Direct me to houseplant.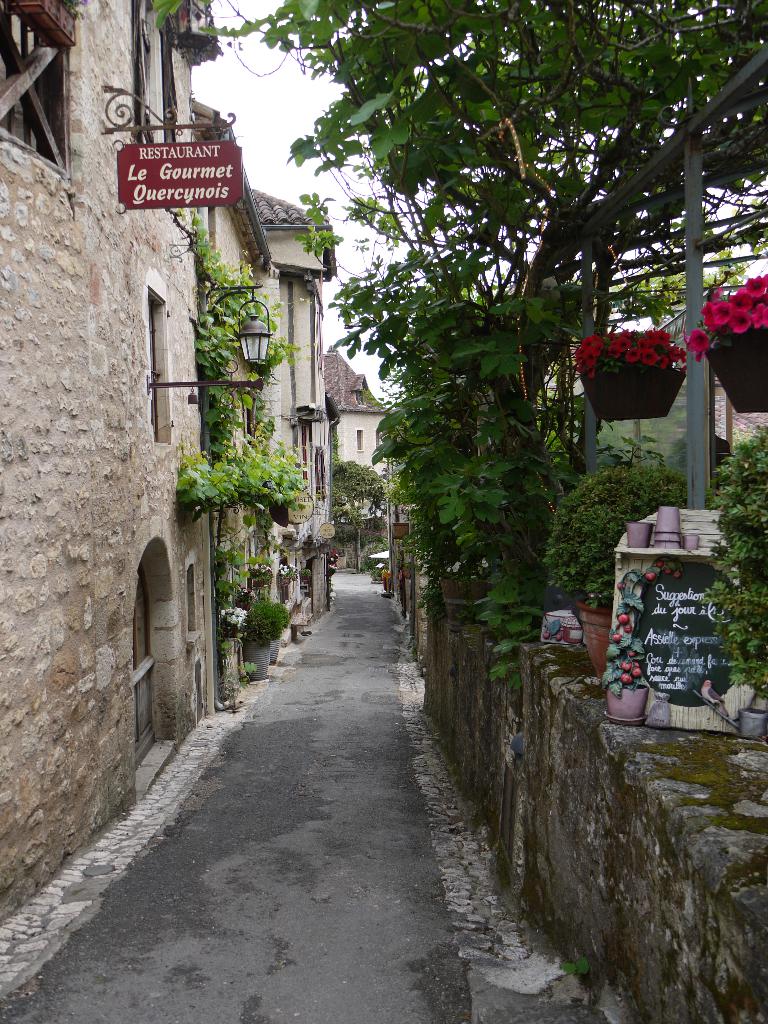
Direction: {"left": 438, "top": 555, "right": 497, "bottom": 628}.
